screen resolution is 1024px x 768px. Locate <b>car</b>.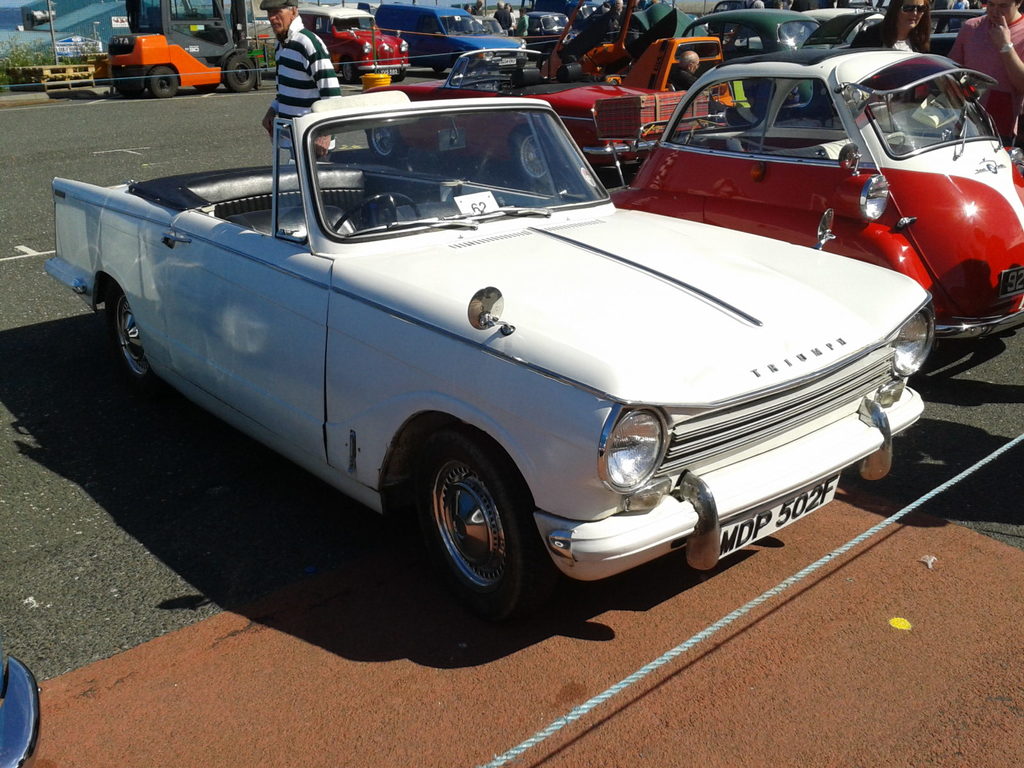
[x1=371, y1=3, x2=523, y2=76].
